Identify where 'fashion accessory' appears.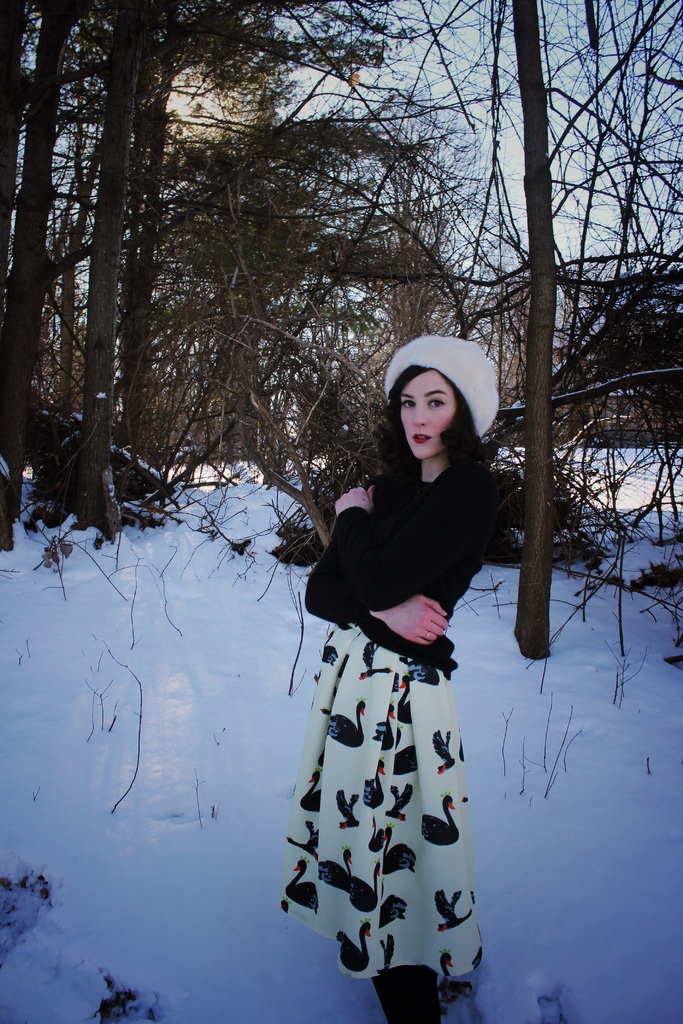
Appears at region(381, 332, 498, 436).
